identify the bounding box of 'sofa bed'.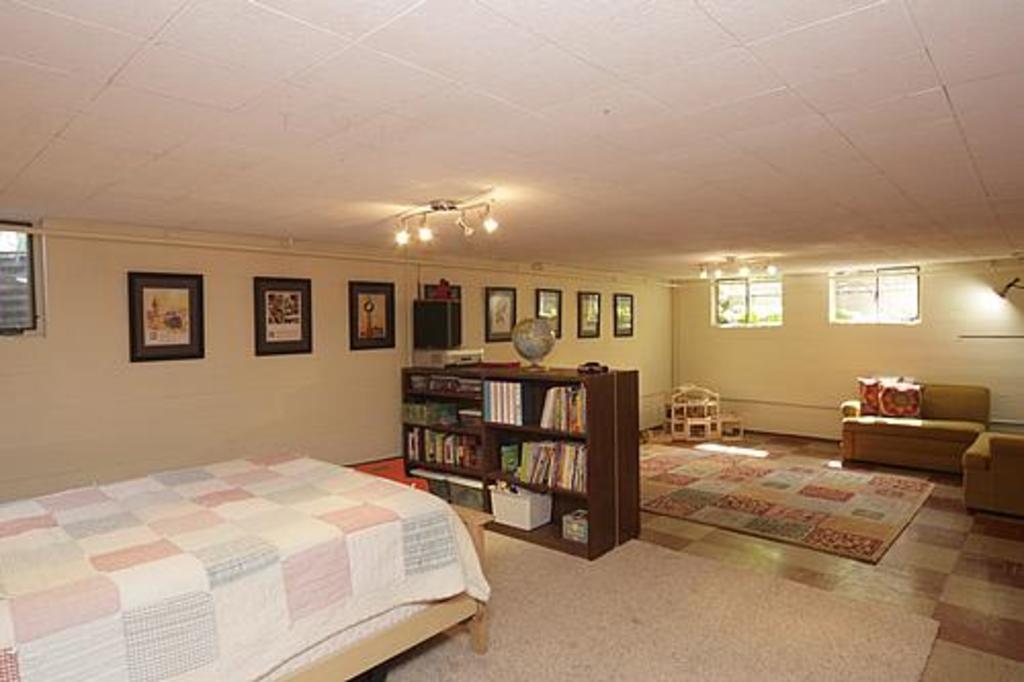
840/375/989/479.
